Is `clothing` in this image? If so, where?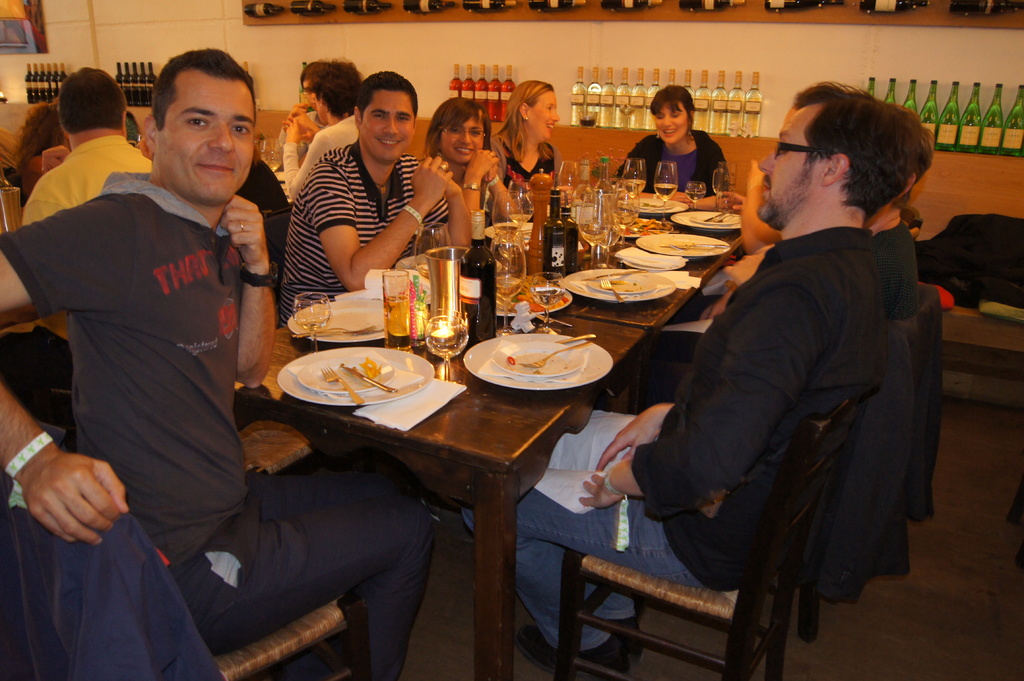
Yes, at locate(456, 223, 890, 653).
